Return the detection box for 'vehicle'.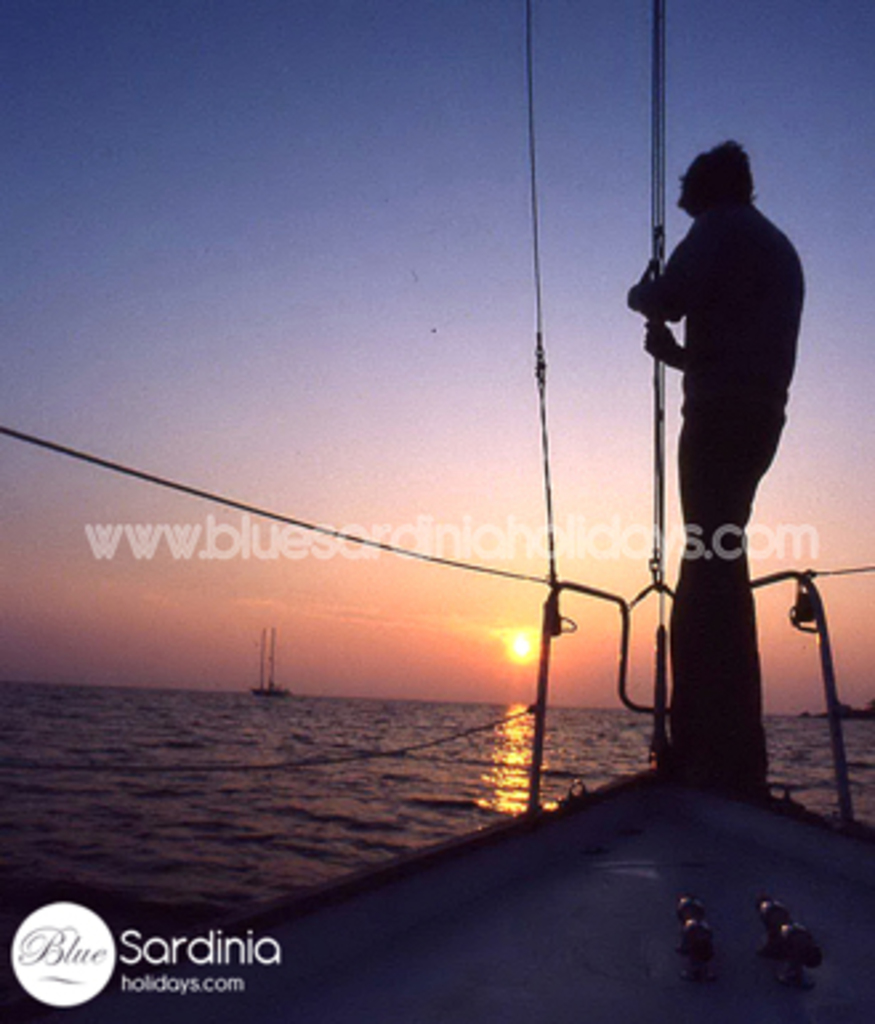
(x1=0, y1=0, x2=872, y2=1021).
